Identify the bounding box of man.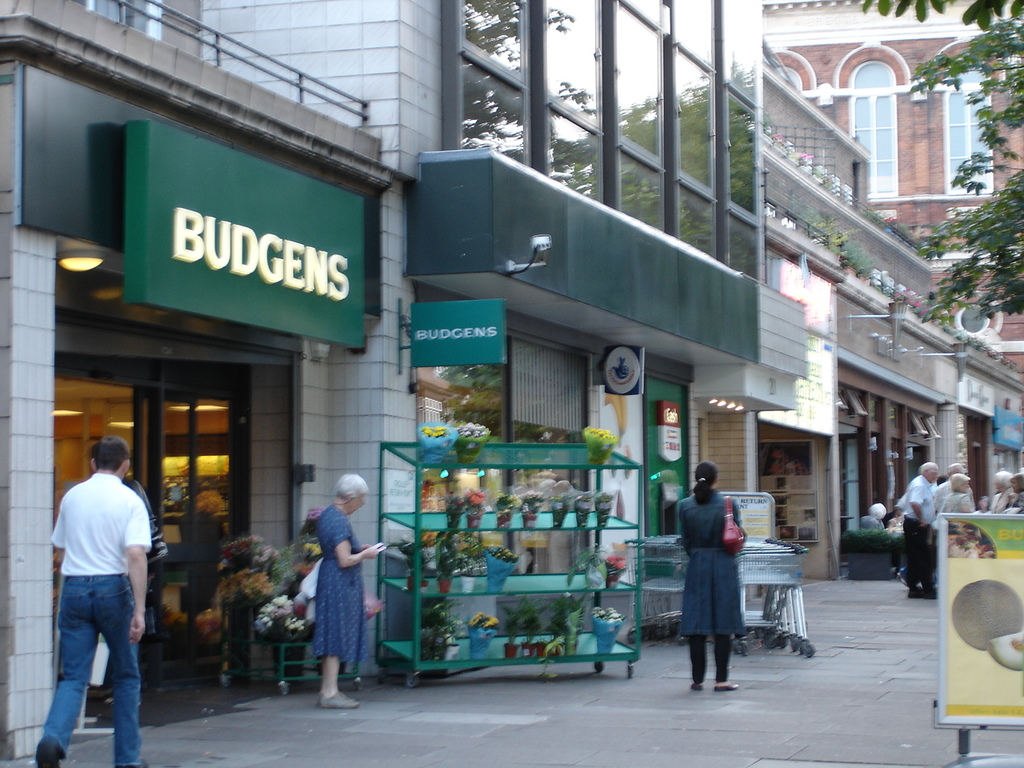
(left=905, top=454, right=931, bottom=588).
